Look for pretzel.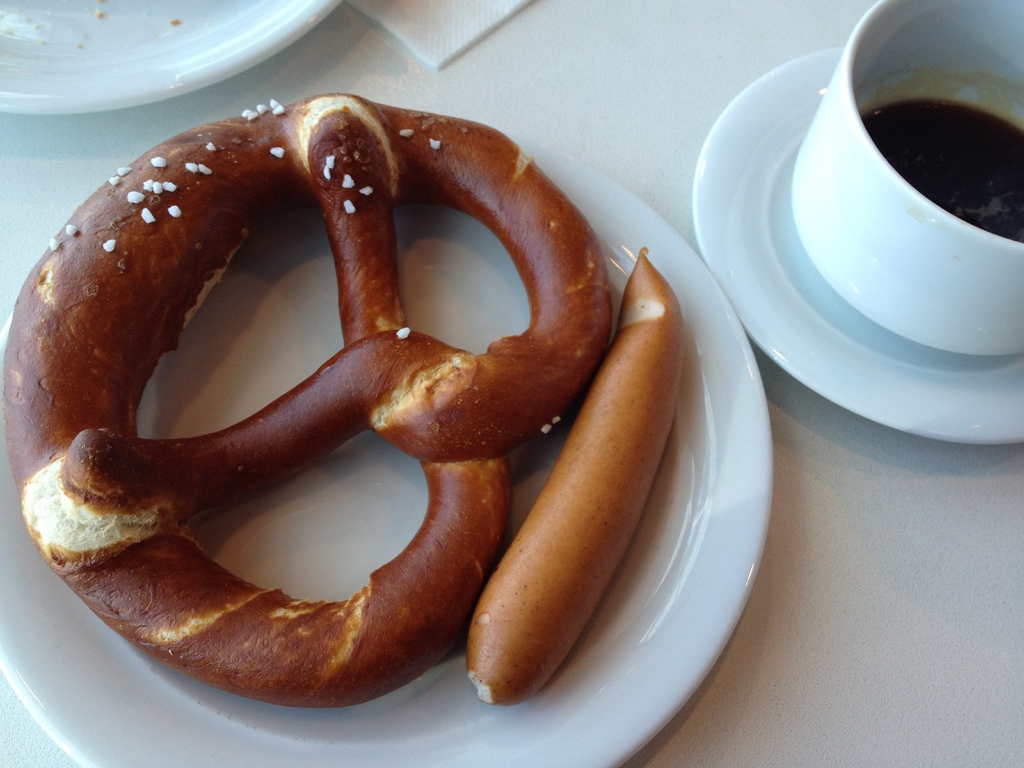
Found: <bbox>467, 242, 686, 706</bbox>.
